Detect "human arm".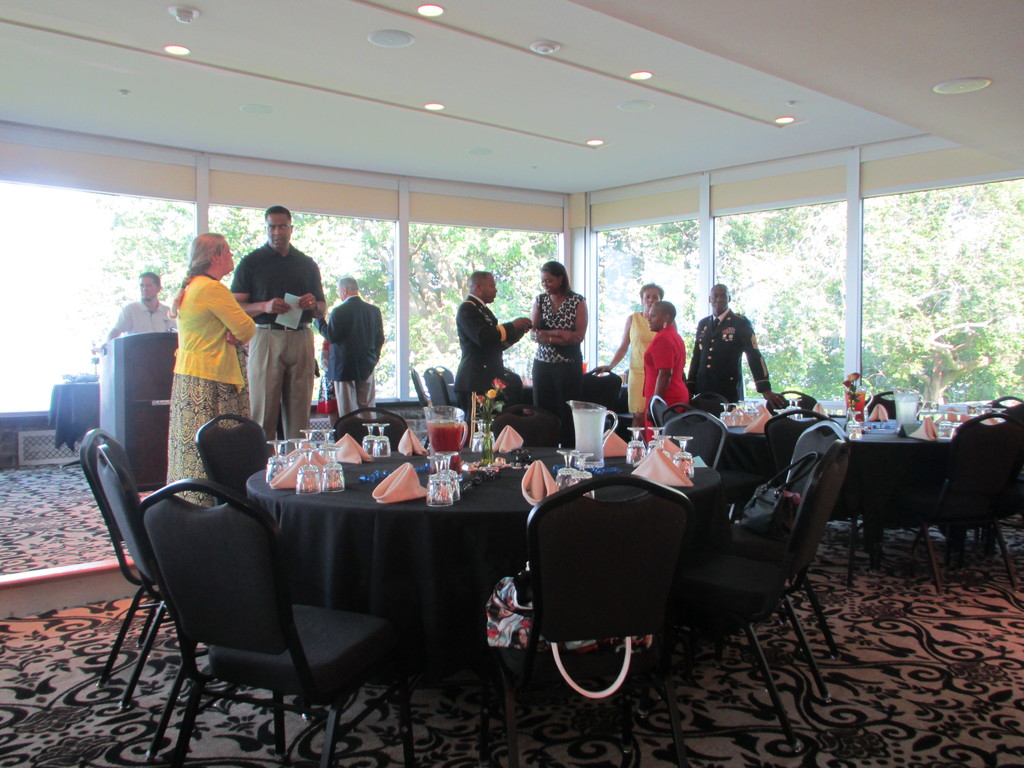
Detected at detection(643, 335, 672, 396).
